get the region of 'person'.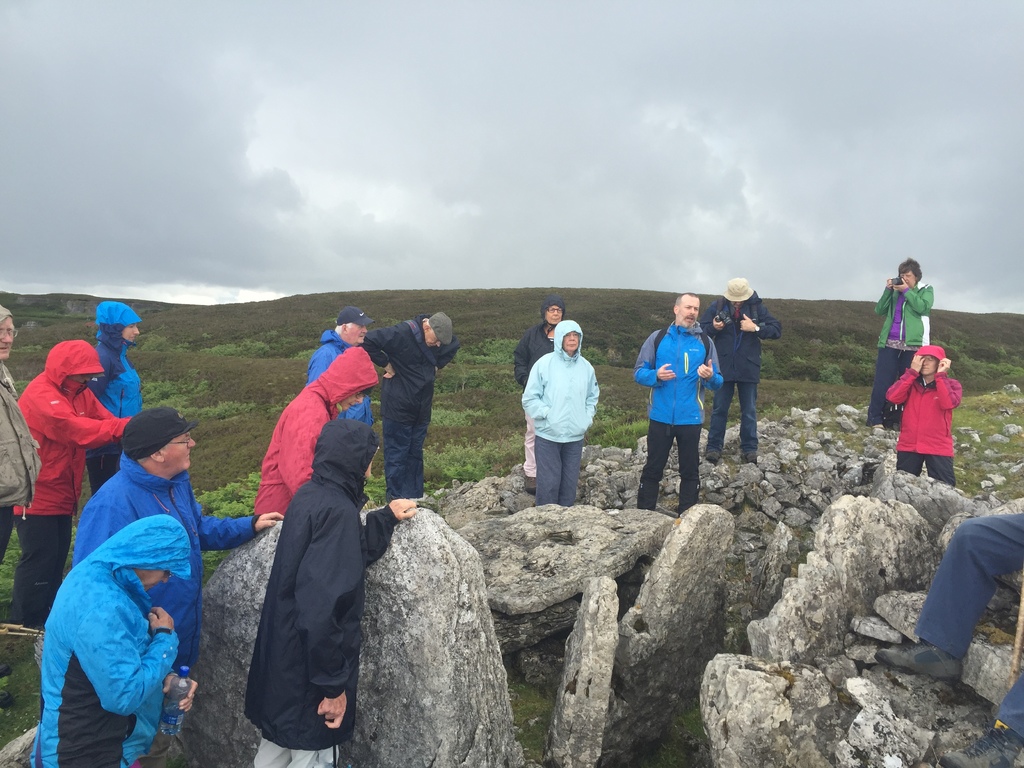
x1=86, y1=296, x2=148, y2=497.
